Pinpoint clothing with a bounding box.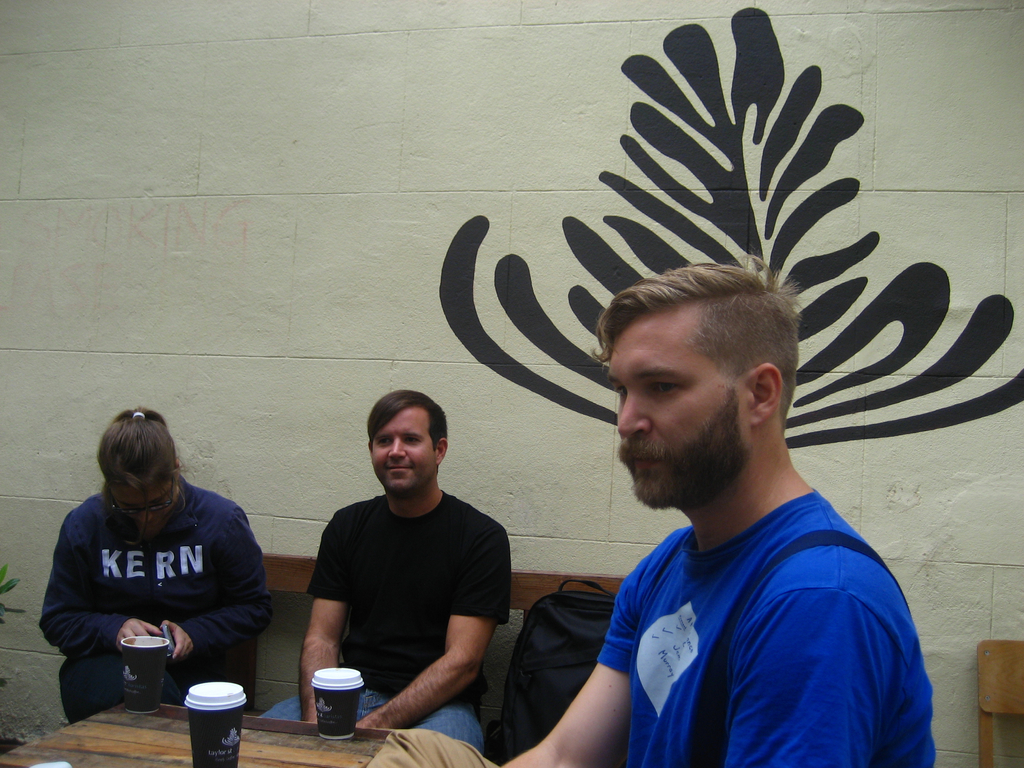
bbox(58, 639, 273, 725).
